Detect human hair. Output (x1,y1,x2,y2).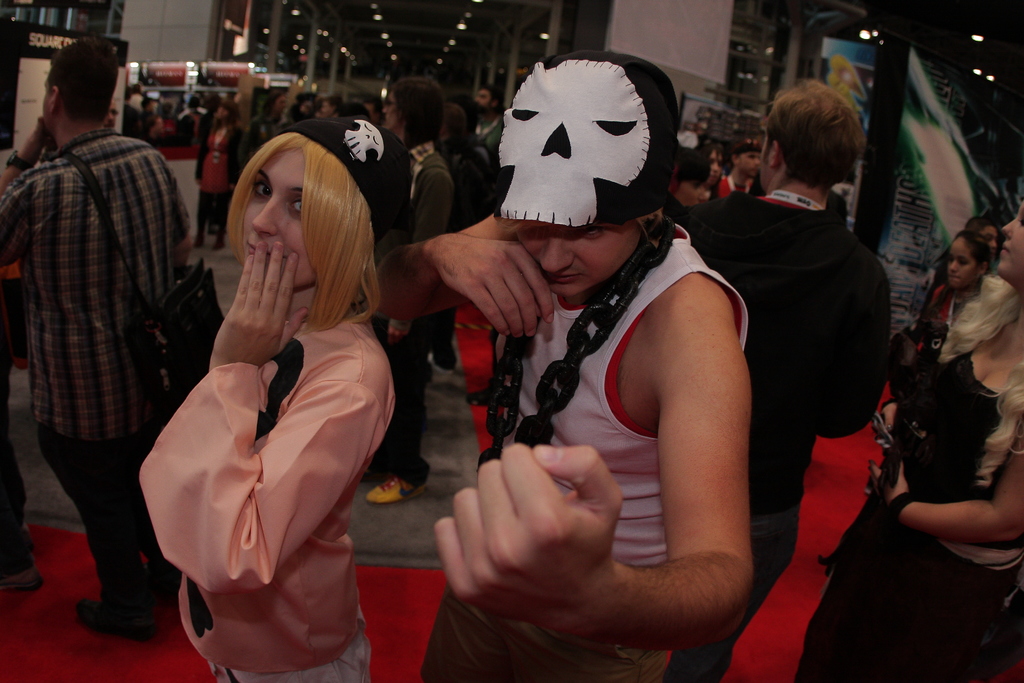
(938,281,1023,487).
